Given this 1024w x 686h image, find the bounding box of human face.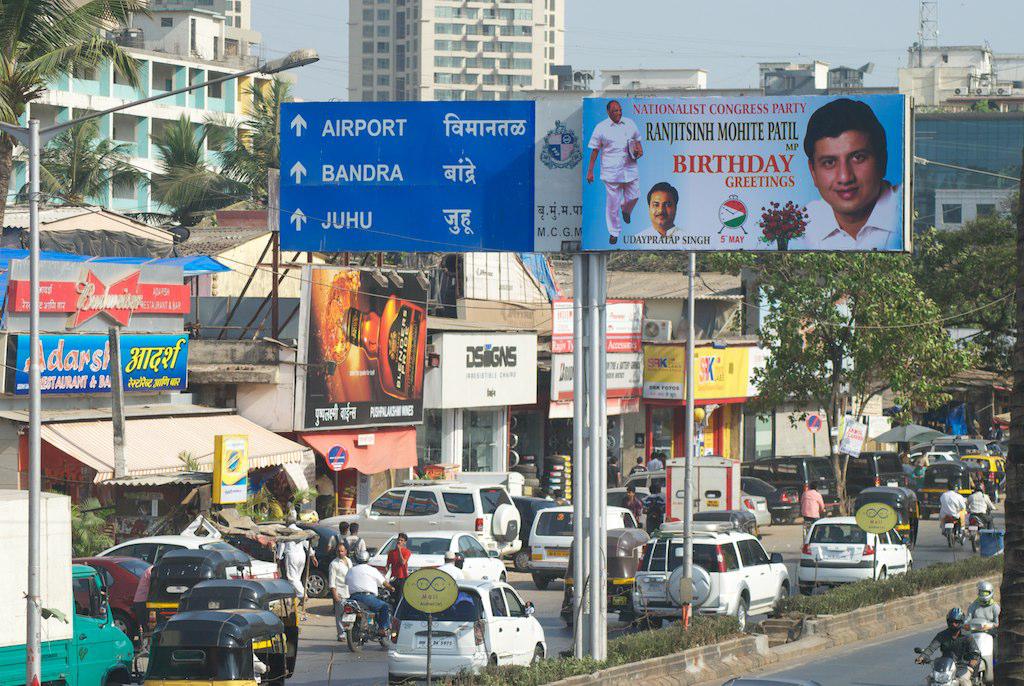
(left=611, top=106, right=624, bottom=121).
